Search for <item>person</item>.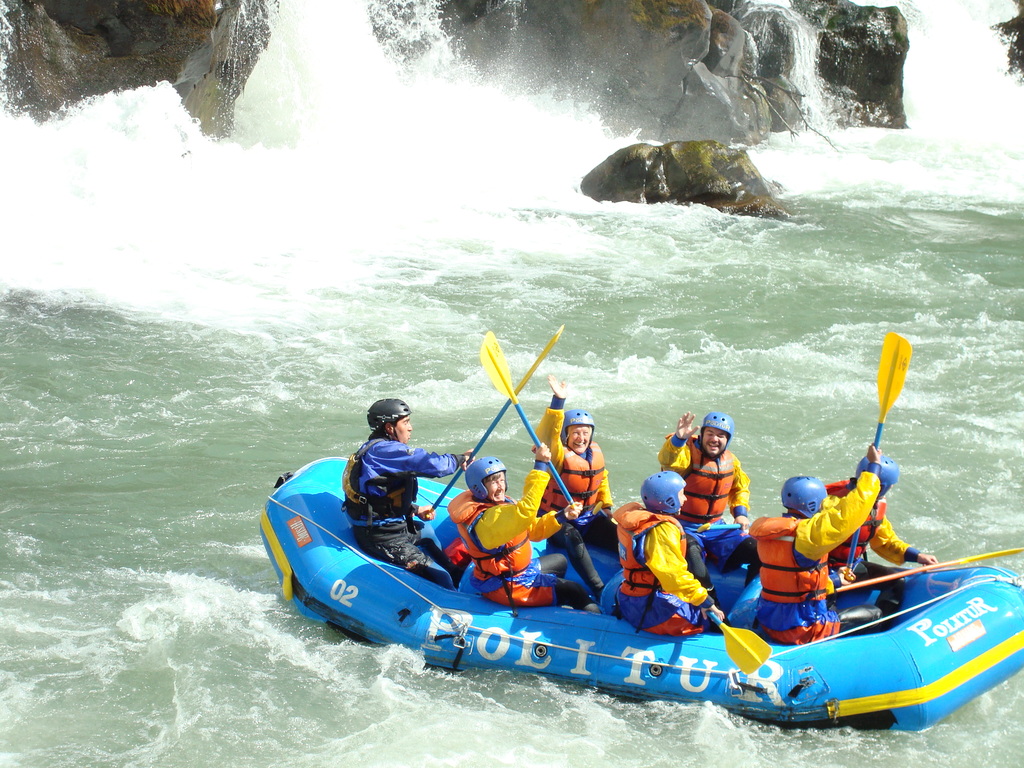
Found at 748/449/881/650.
